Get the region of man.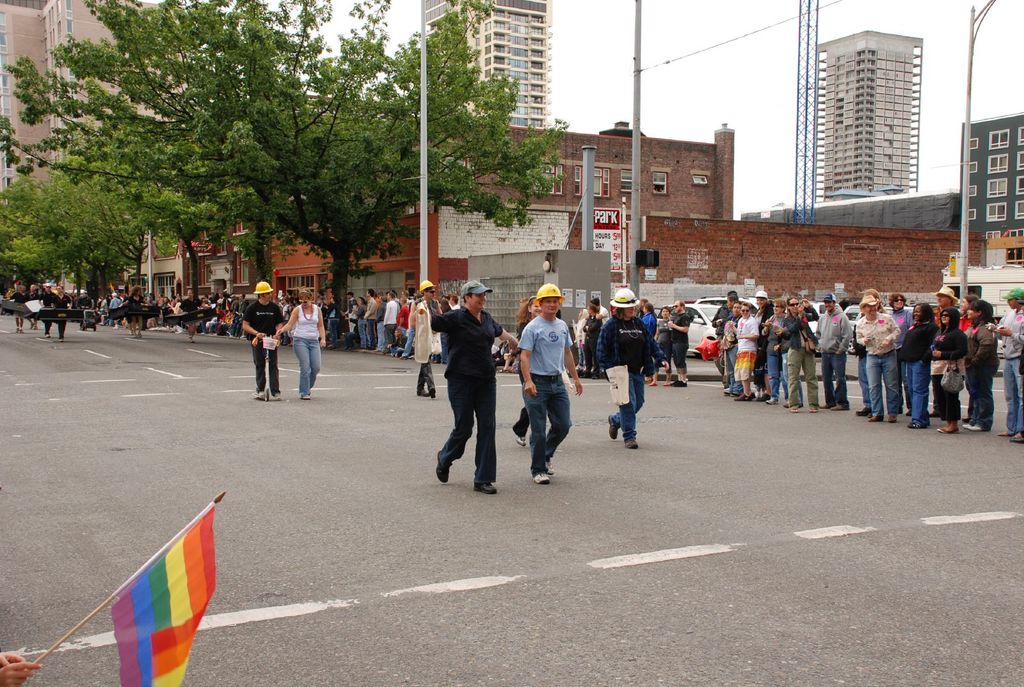
(left=518, top=281, right=584, bottom=484).
